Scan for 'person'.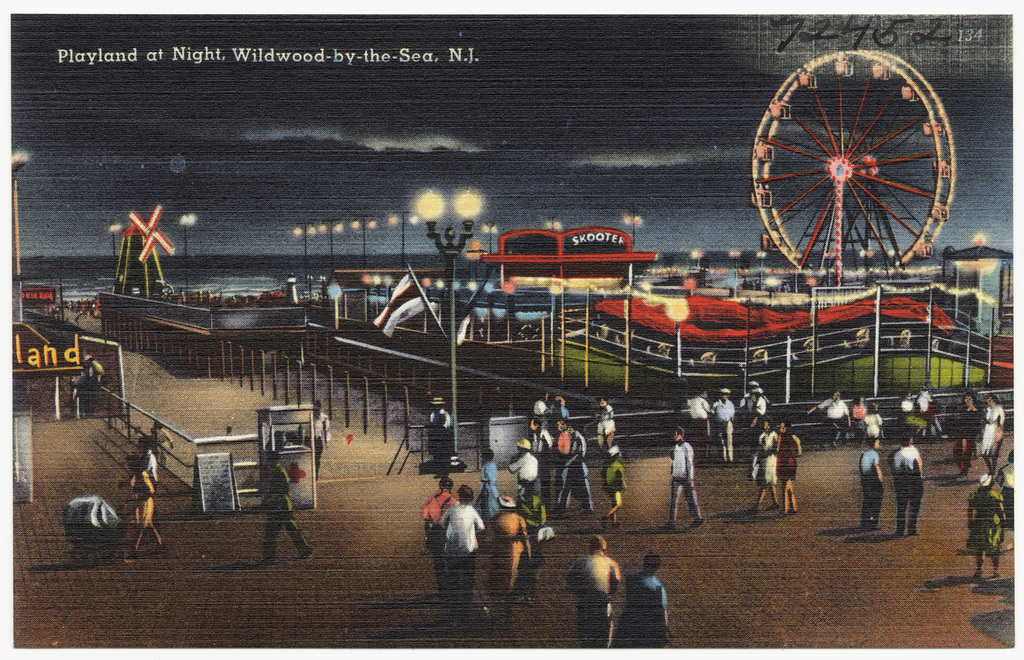
Scan result: 753/419/781/511.
